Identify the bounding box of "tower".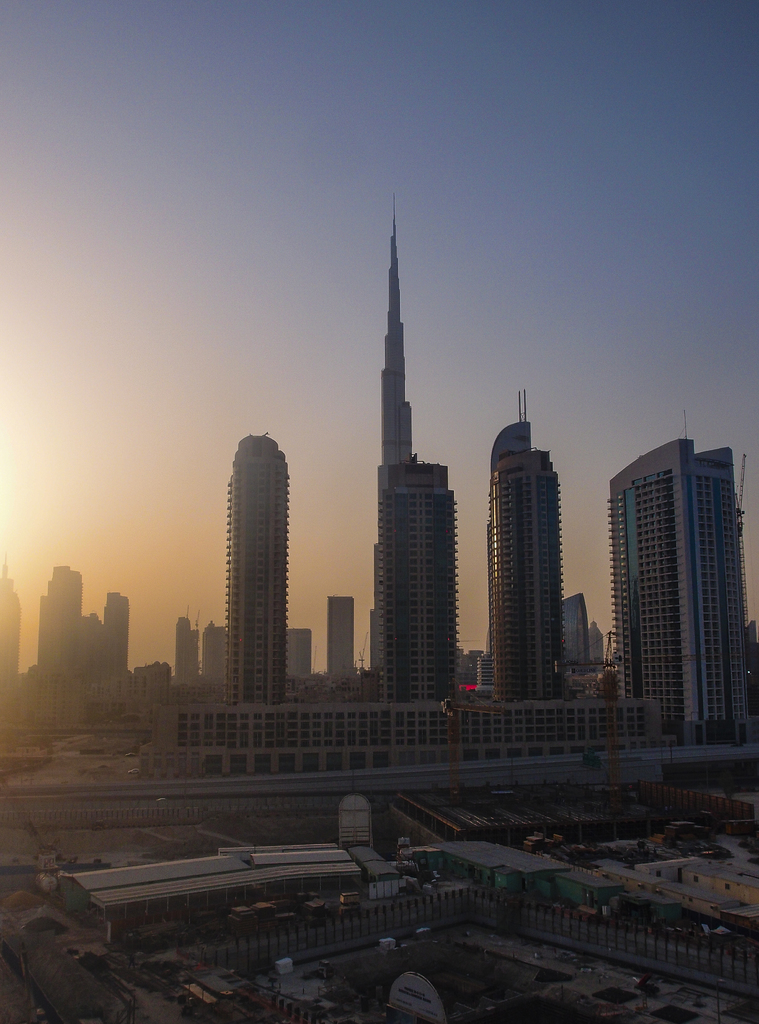
region(207, 626, 226, 700).
